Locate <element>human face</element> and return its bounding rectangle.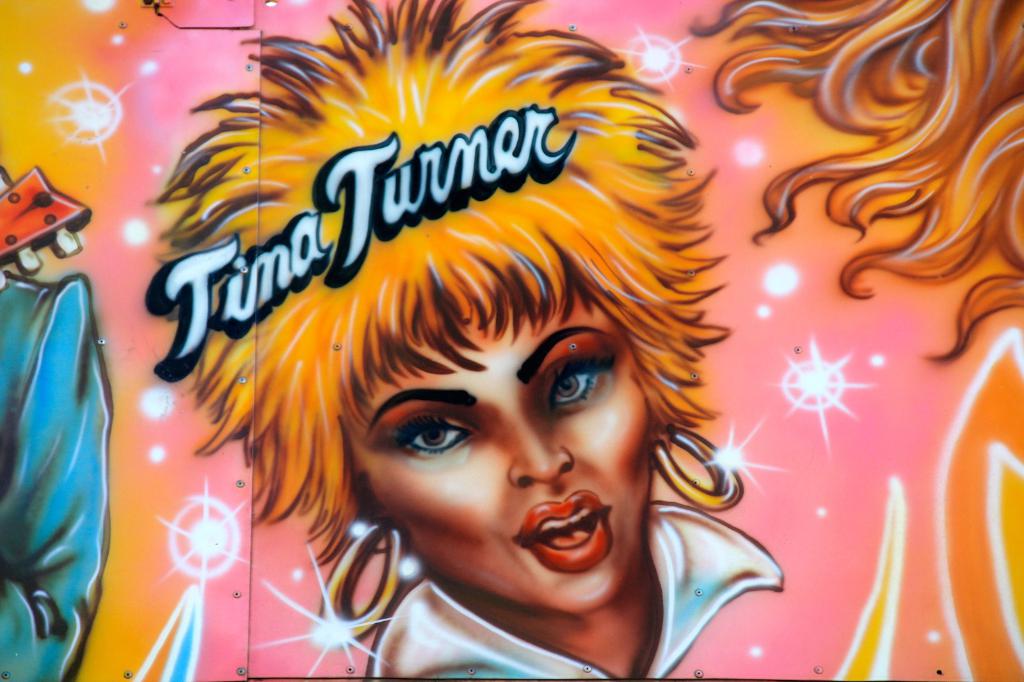
[353, 290, 653, 608].
